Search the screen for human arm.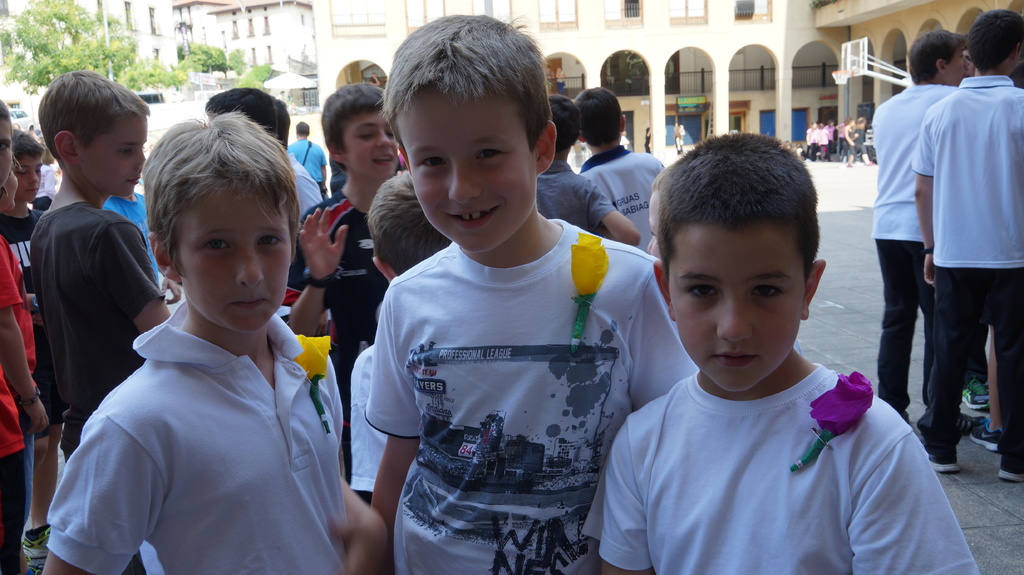
Found at l=578, t=414, r=658, b=574.
